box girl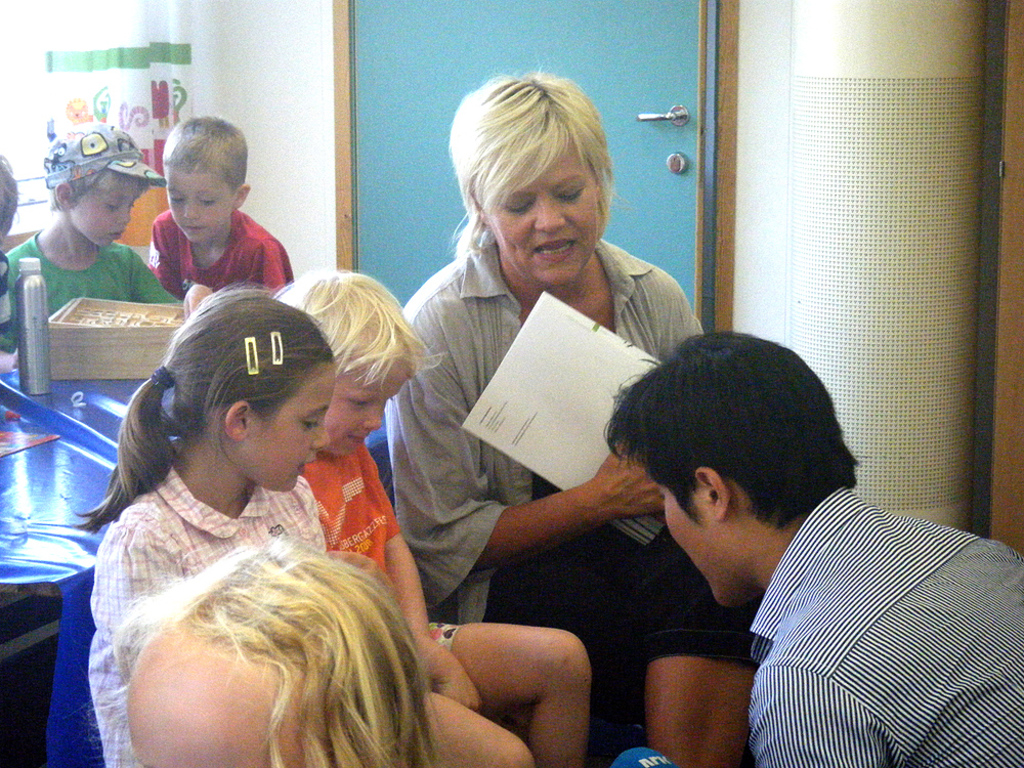
68/280/330/767
